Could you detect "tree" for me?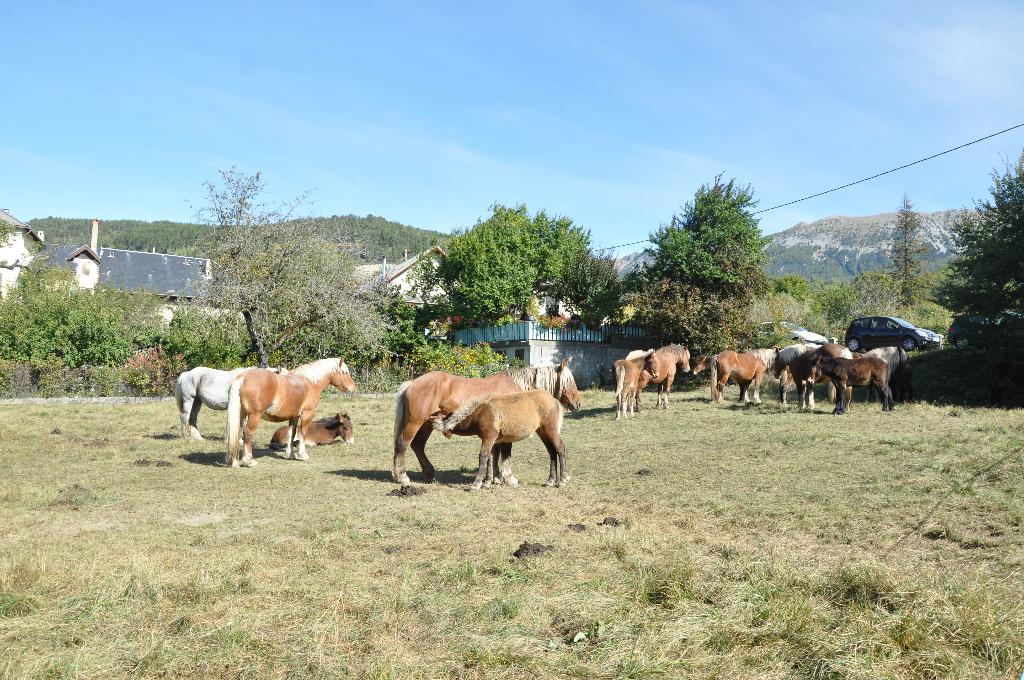
Detection result: left=177, top=156, right=384, bottom=394.
